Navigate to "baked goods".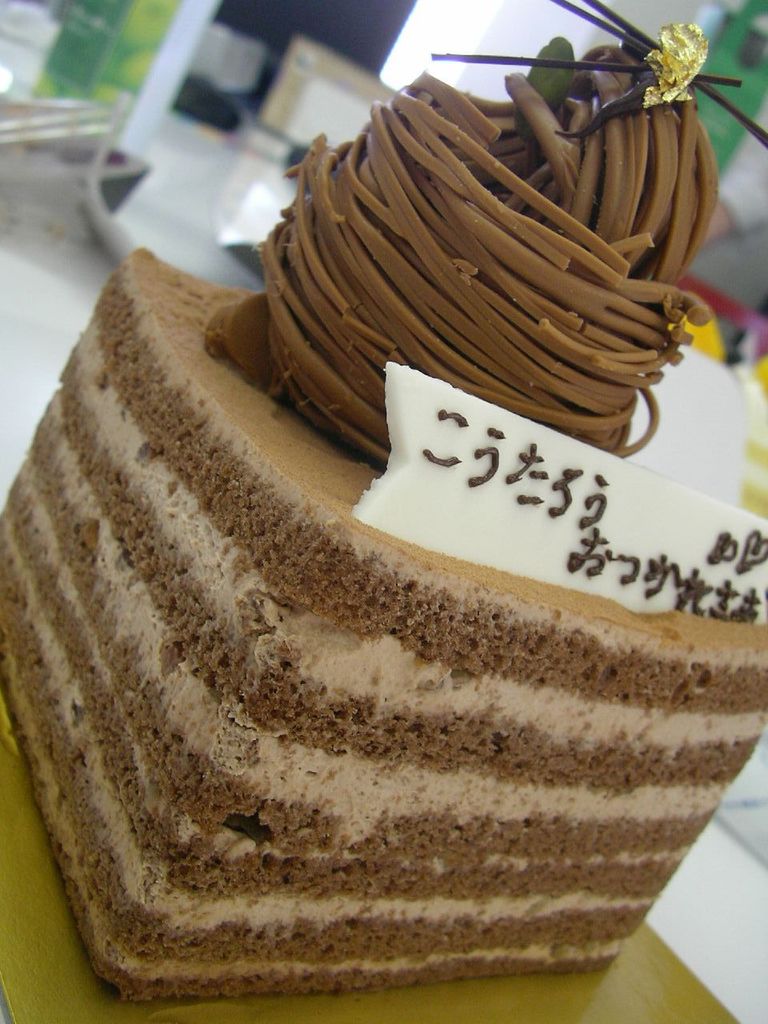
Navigation target: x1=33, y1=146, x2=757, y2=998.
